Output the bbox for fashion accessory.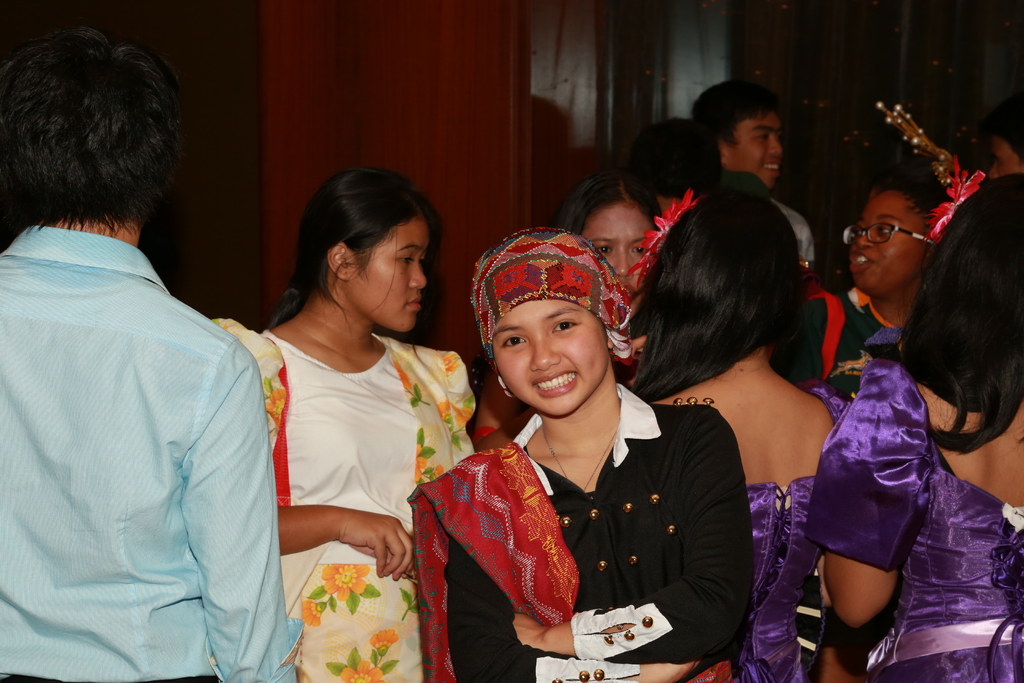
bbox=(465, 223, 629, 363).
